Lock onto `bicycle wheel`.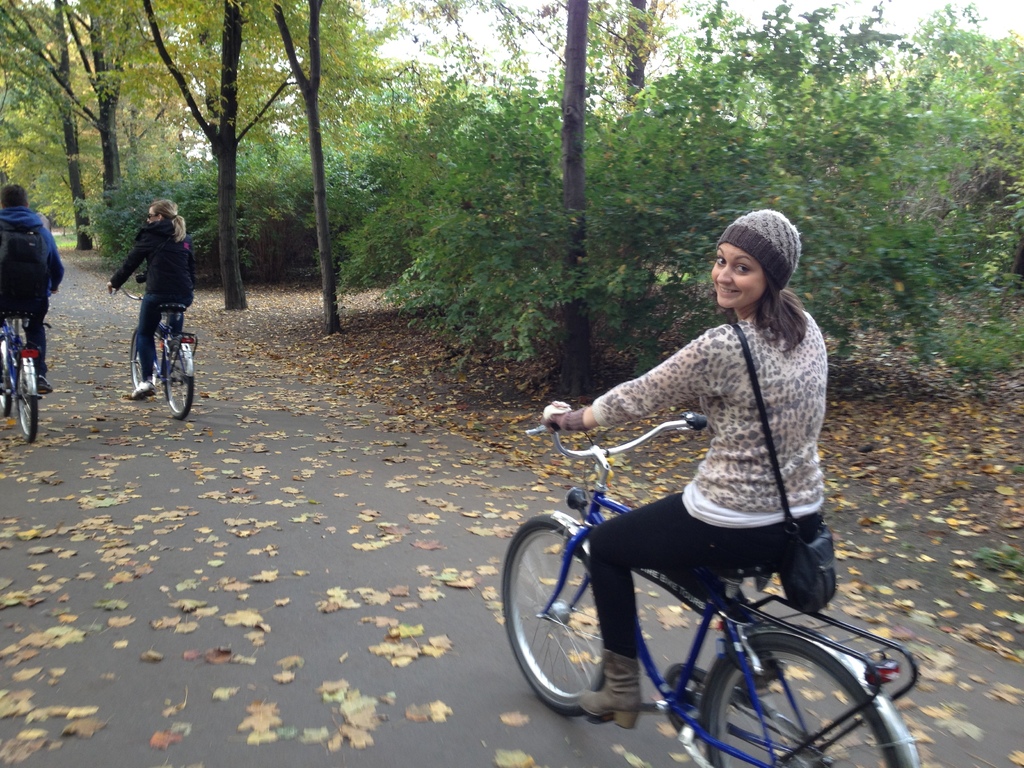
Locked: <bbox>0, 358, 14, 425</bbox>.
